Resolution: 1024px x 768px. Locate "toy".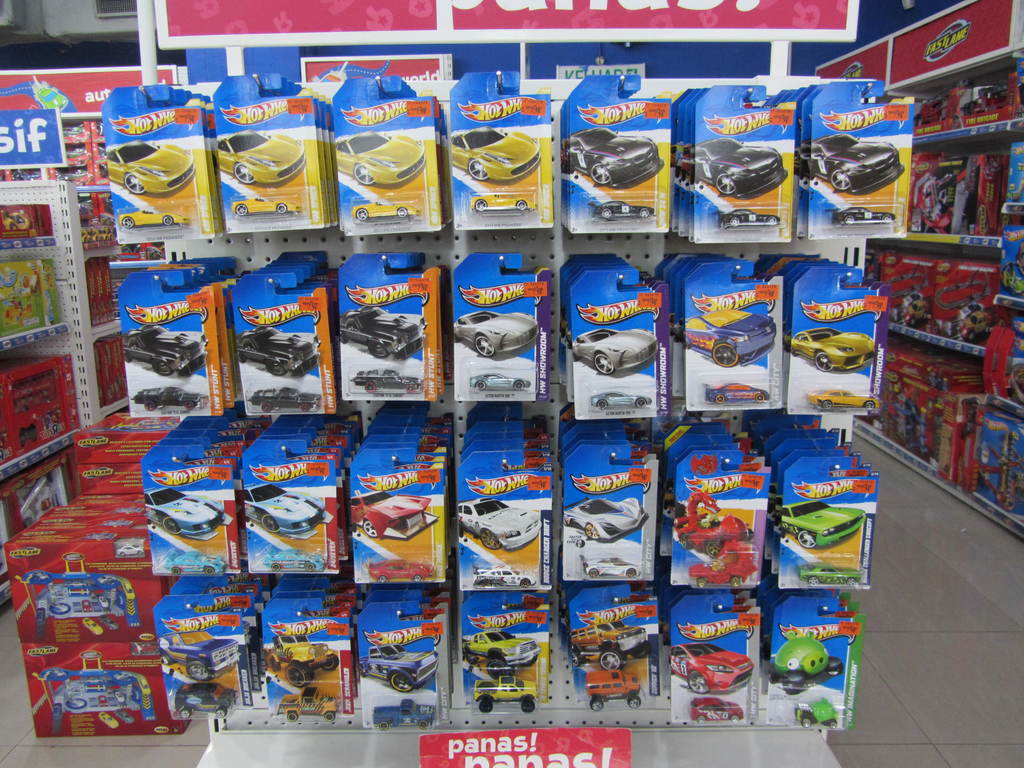
(x1=782, y1=502, x2=865, y2=549).
